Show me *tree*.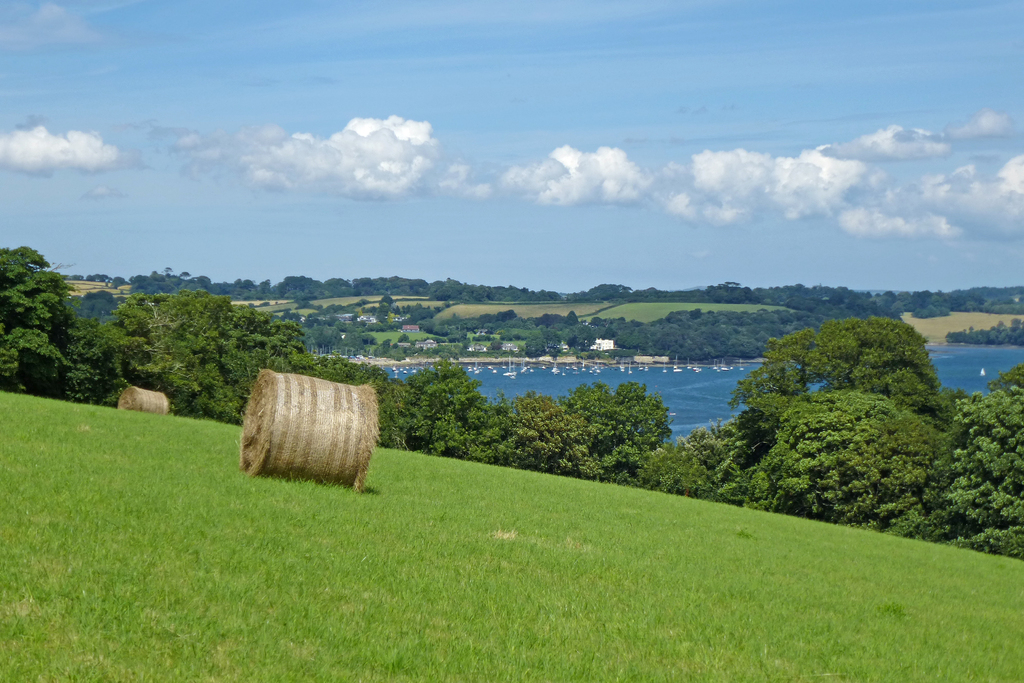
*tree* is here: <bbox>407, 364, 492, 452</bbox>.
